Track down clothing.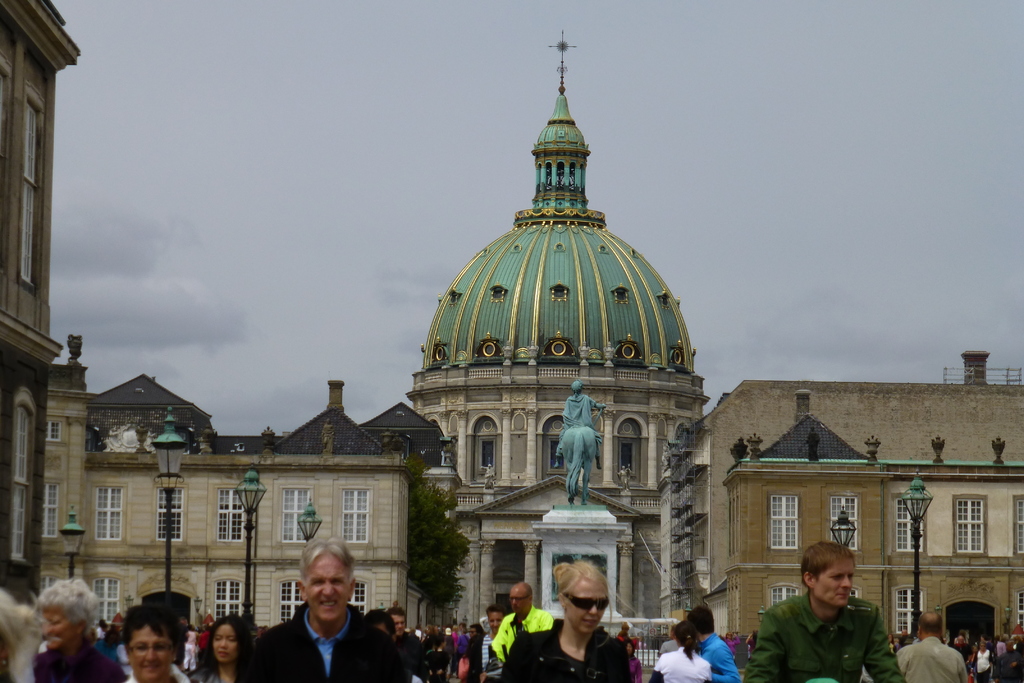
Tracked to [496,611,651,682].
